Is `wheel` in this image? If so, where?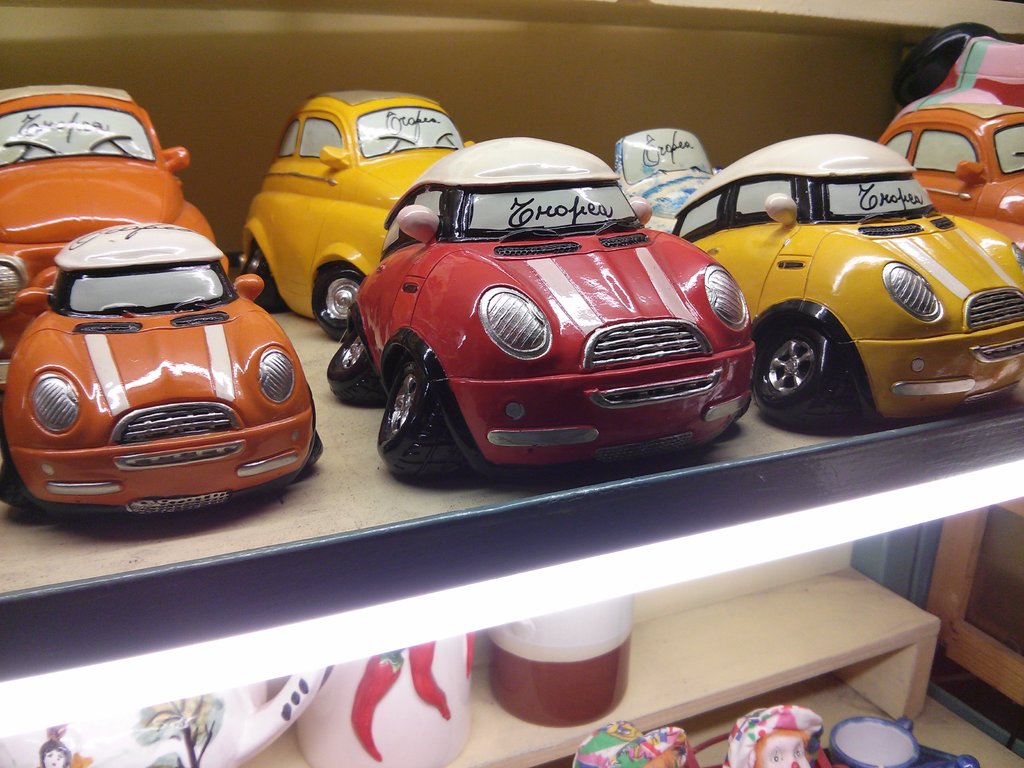
Yes, at region(0, 461, 31, 508).
